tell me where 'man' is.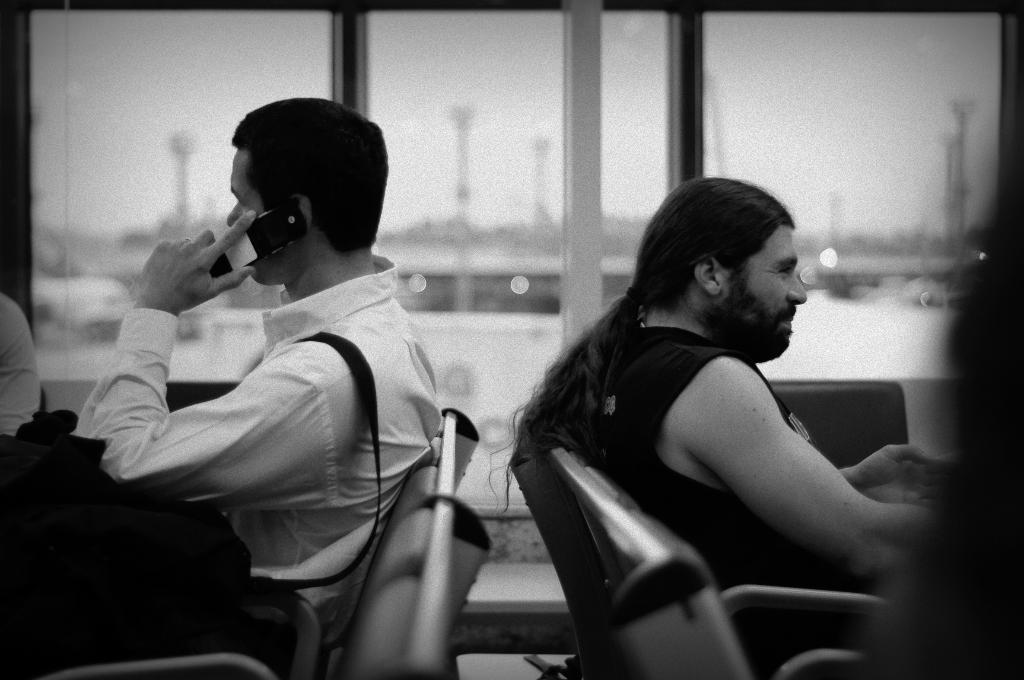
'man' is at <box>492,172,954,649</box>.
